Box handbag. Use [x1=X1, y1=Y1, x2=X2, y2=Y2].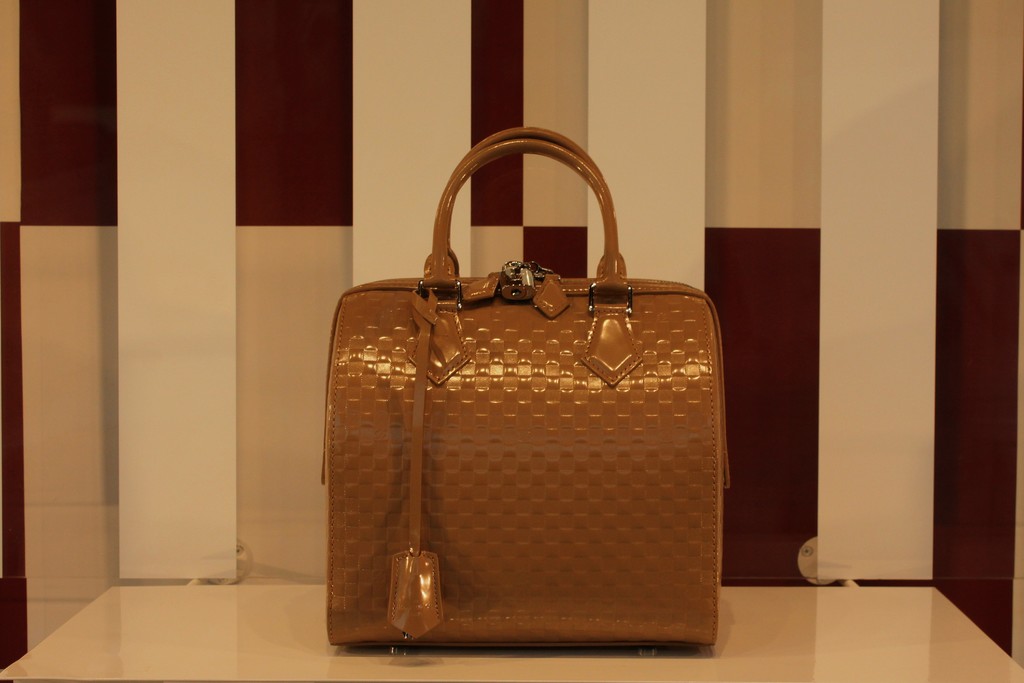
[x1=321, y1=126, x2=730, y2=652].
